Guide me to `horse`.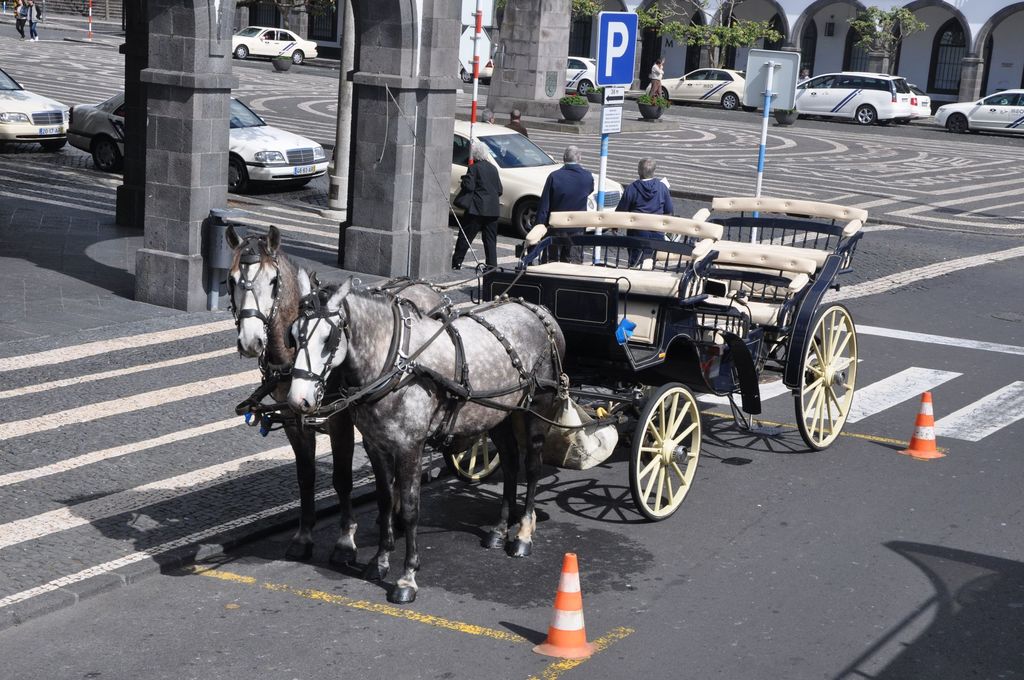
Guidance: bbox=[282, 280, 571, 610].
